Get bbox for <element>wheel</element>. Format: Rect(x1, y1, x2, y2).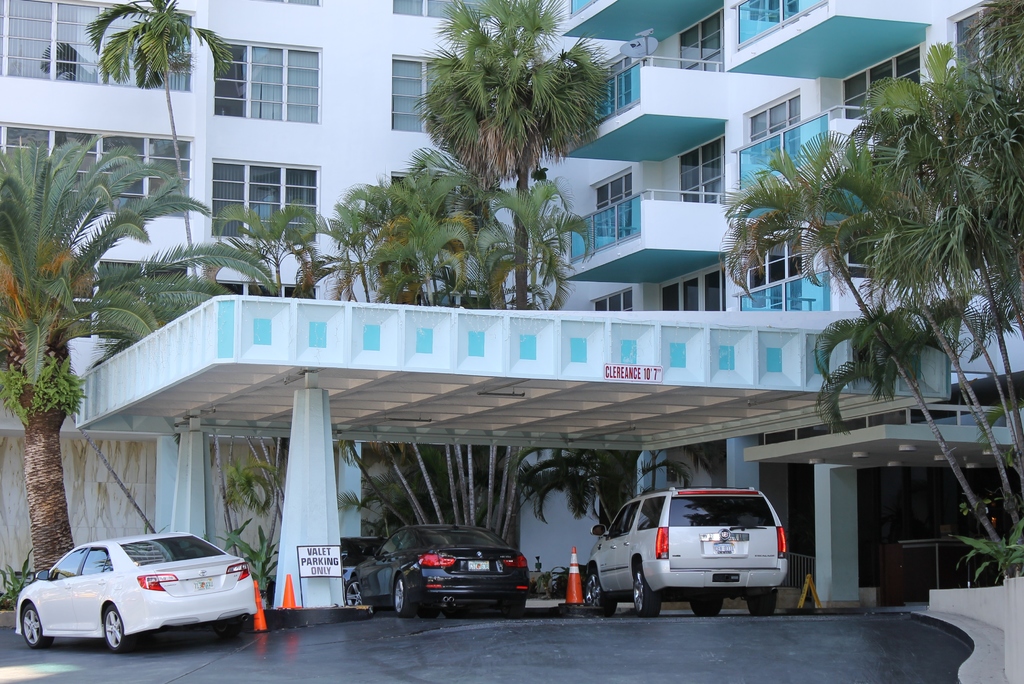
Rect(341, 574, 365, 607).
